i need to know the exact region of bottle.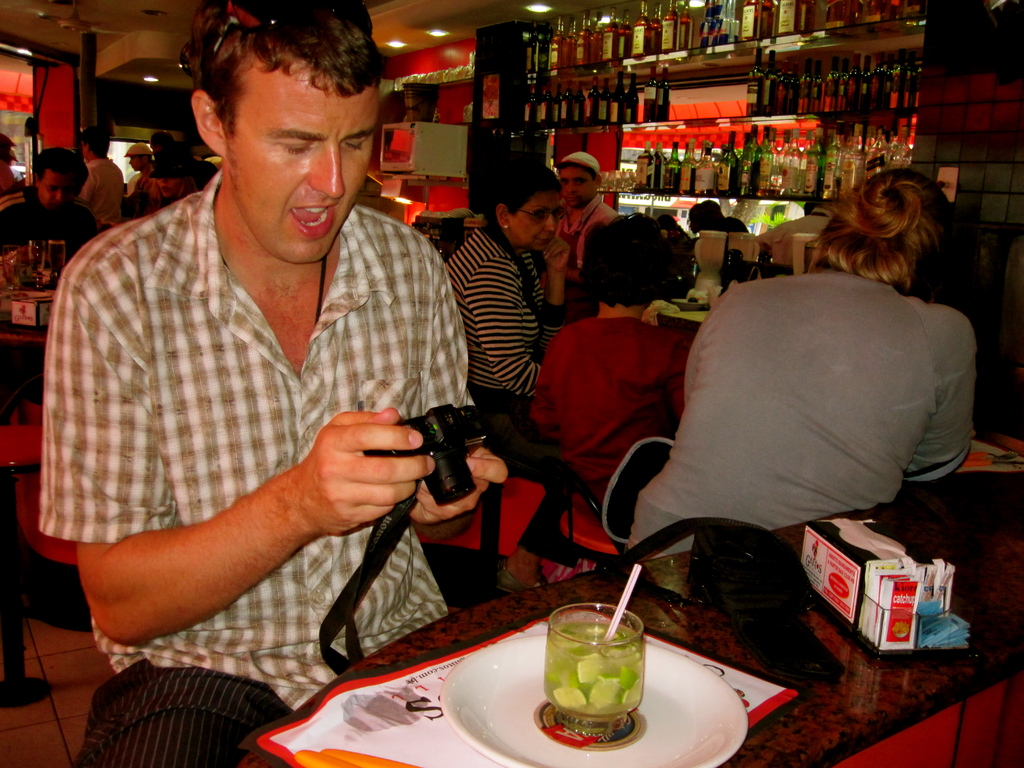
Region: box=[538, 20, 569, 76].
